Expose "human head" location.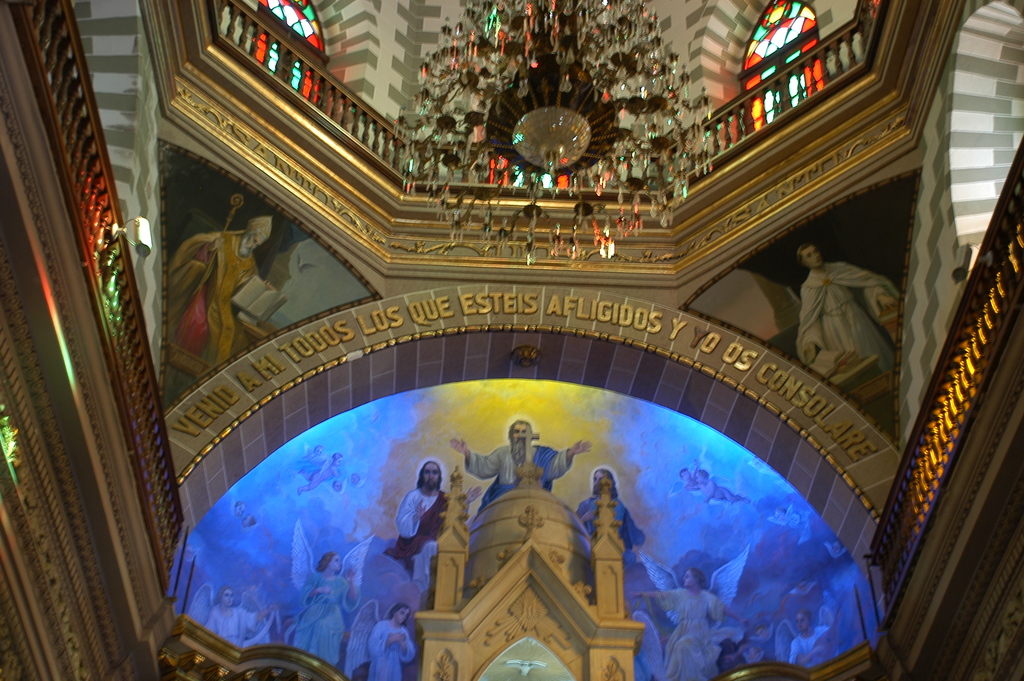
Exposed at [683, 568, 703, 589].
